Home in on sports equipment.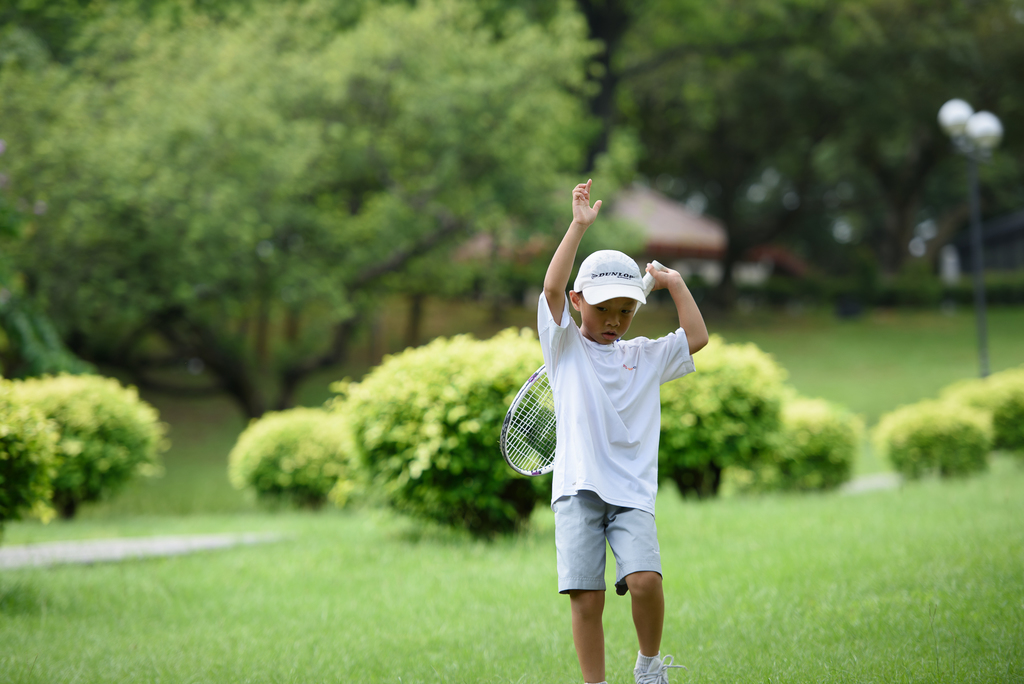
Homed in at 493 256 664 480.
